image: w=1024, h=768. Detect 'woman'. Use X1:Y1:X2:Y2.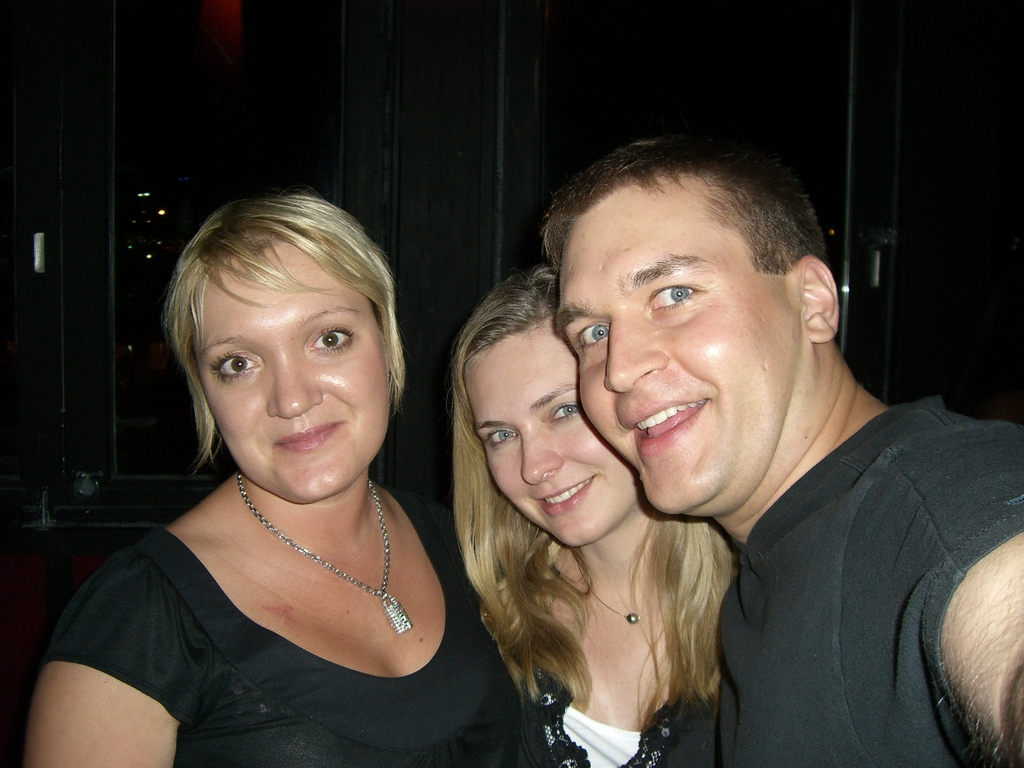
58:162:509:767.
